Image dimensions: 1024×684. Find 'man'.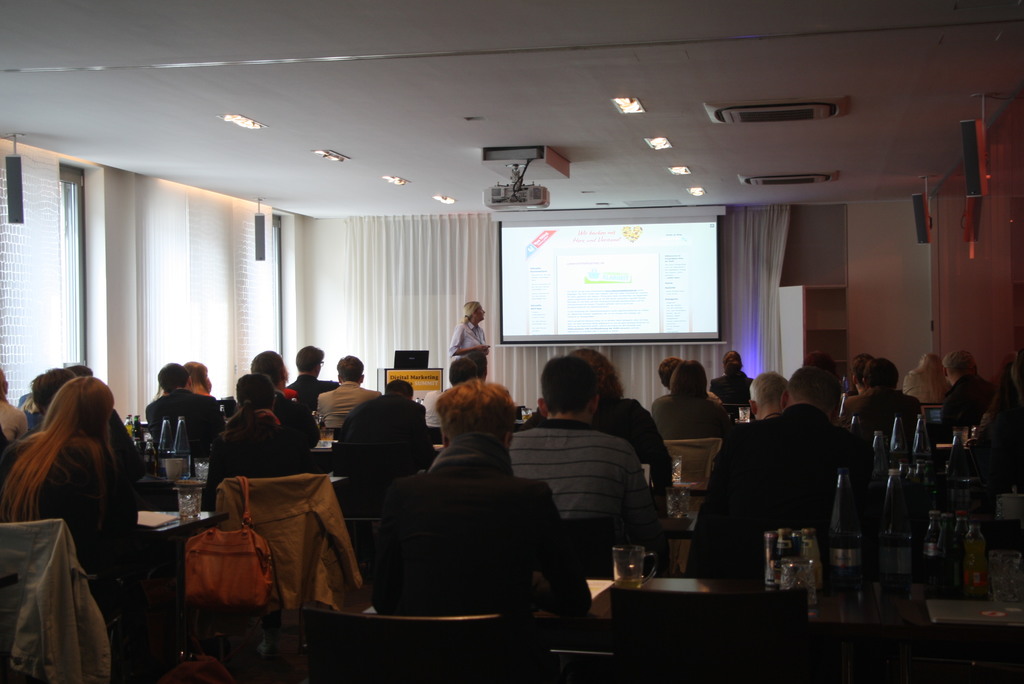
l=314, t=356, r=379, b=444.
